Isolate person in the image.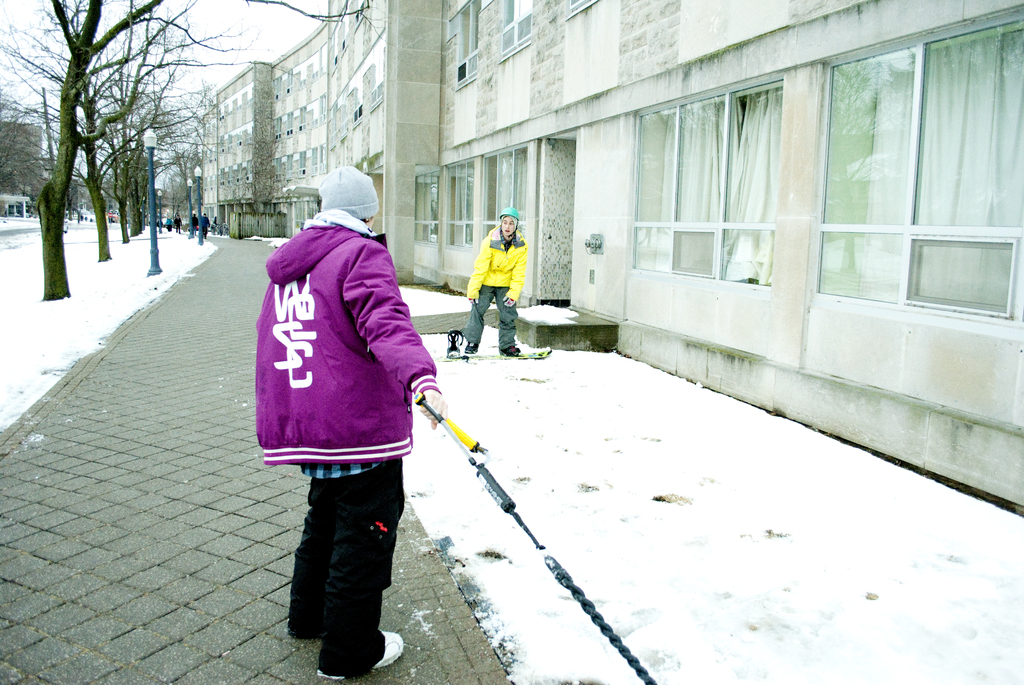
Isolated region: l=260, t=164, r=452, b=675.
